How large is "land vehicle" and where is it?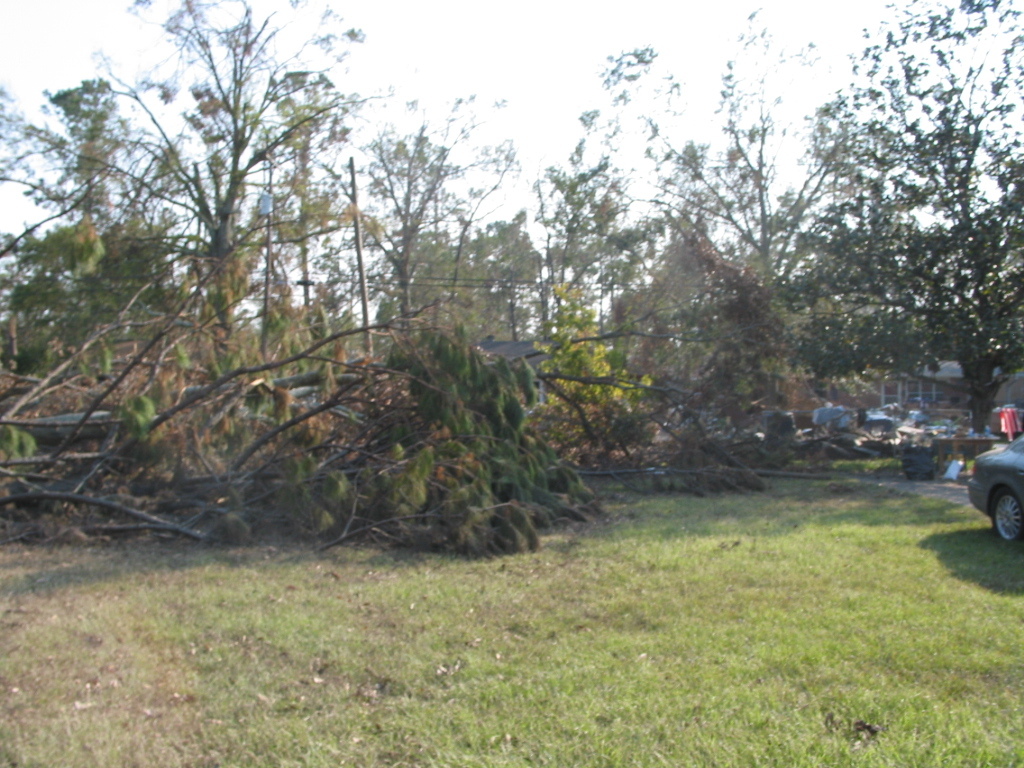
Bounding box: bbox(946, 448, 1023, 538).
